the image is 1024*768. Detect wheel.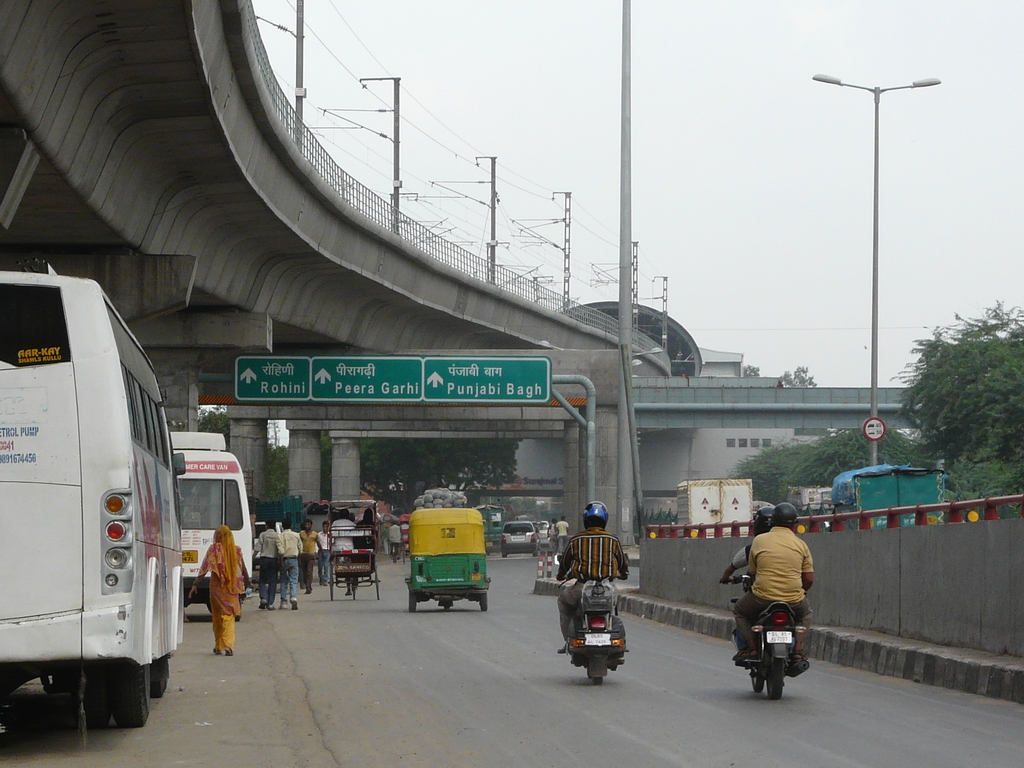
Detection: {"x1": 442, "y1": 604, "x2": 451, "y2": 611}.
